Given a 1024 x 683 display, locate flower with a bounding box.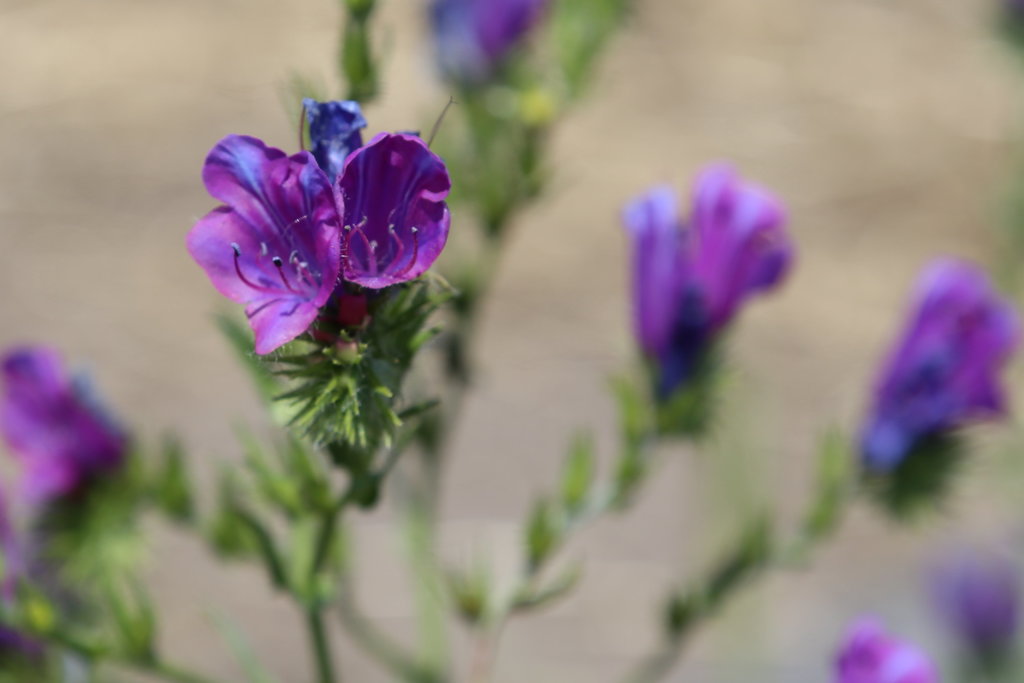
Located: <box>0,511,44,659</box>.
